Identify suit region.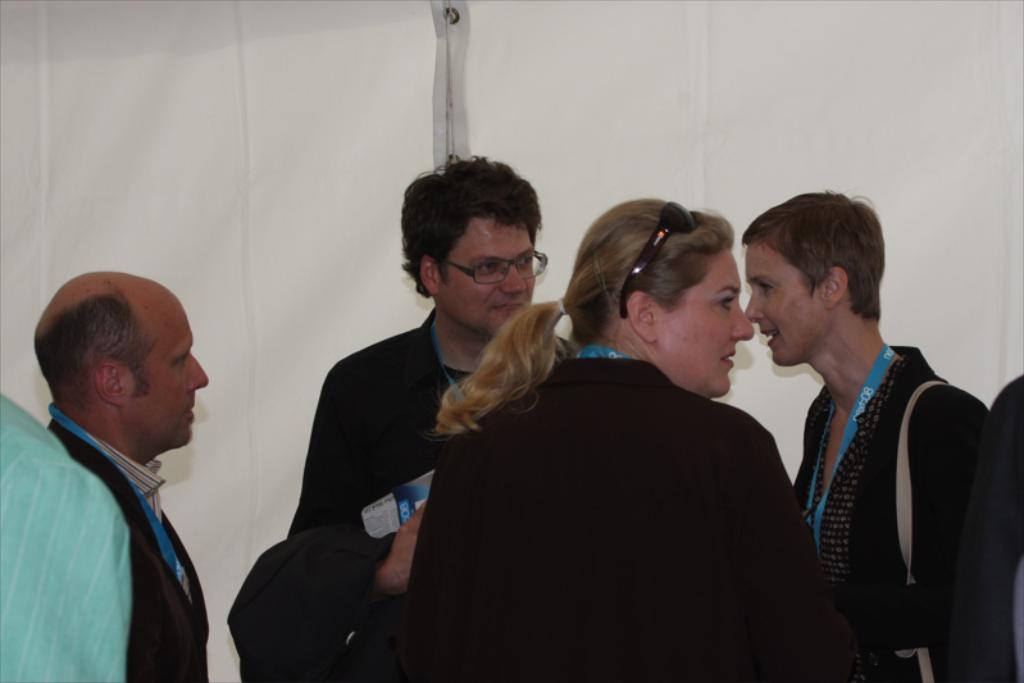
Region: [805, 341, 986, 682].
